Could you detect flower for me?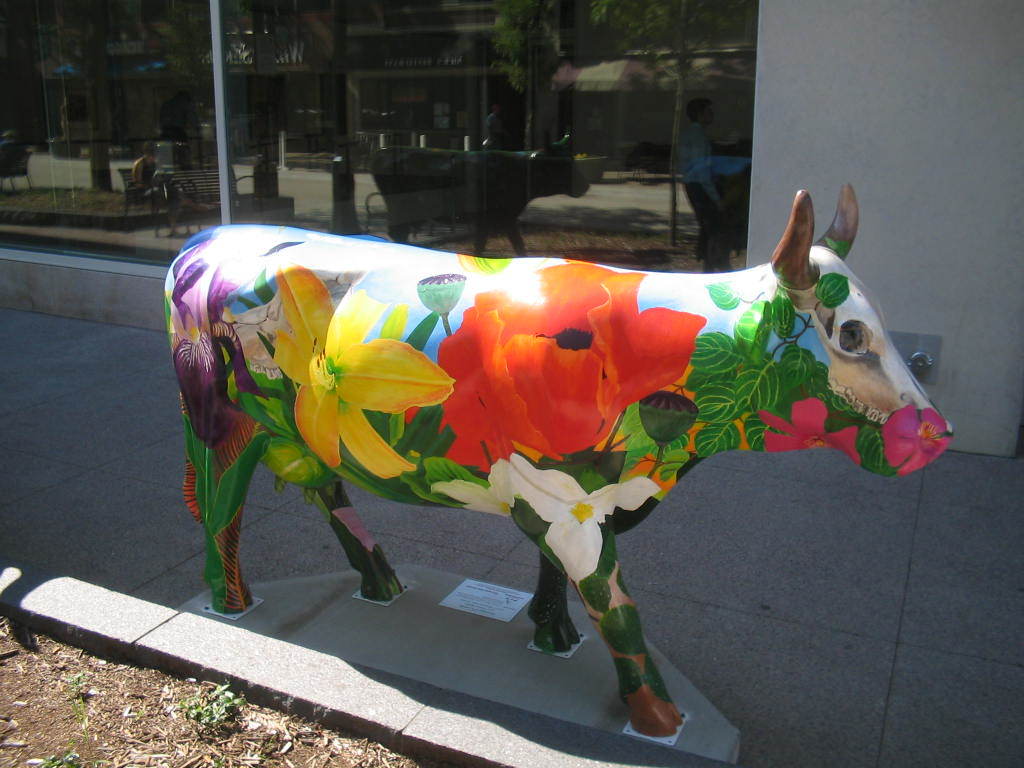
Detection result: rect(163, 228, 291, 441).
